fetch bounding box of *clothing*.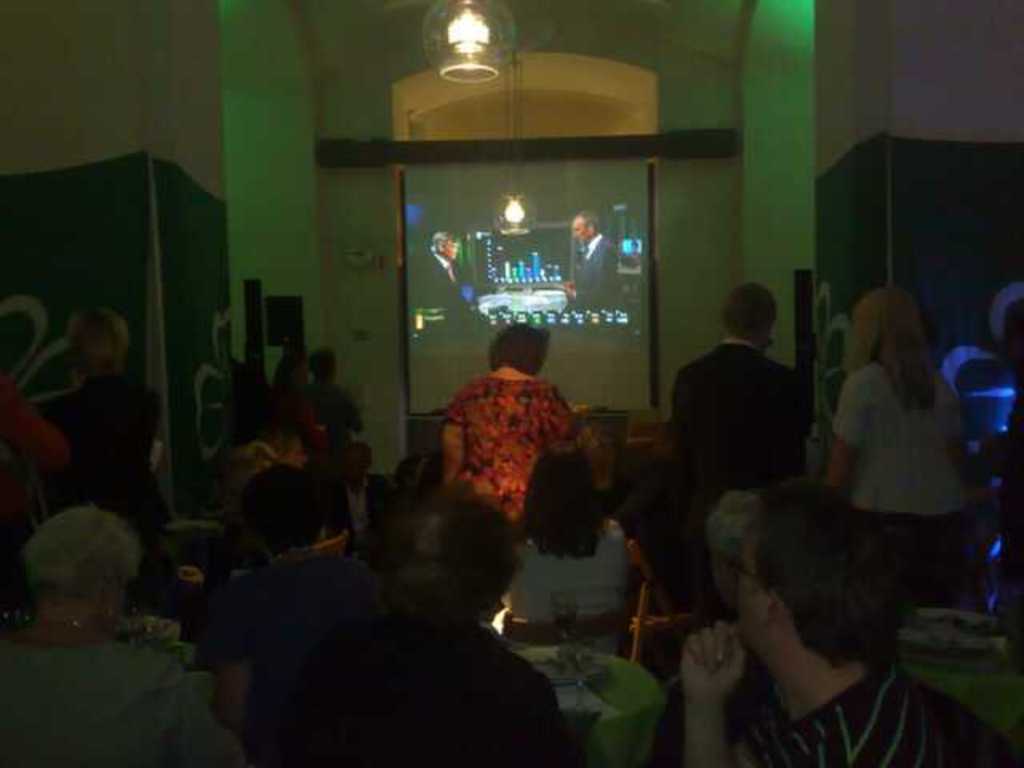
Bbox: x1=658, y1=336, x2=816, y2=490.
